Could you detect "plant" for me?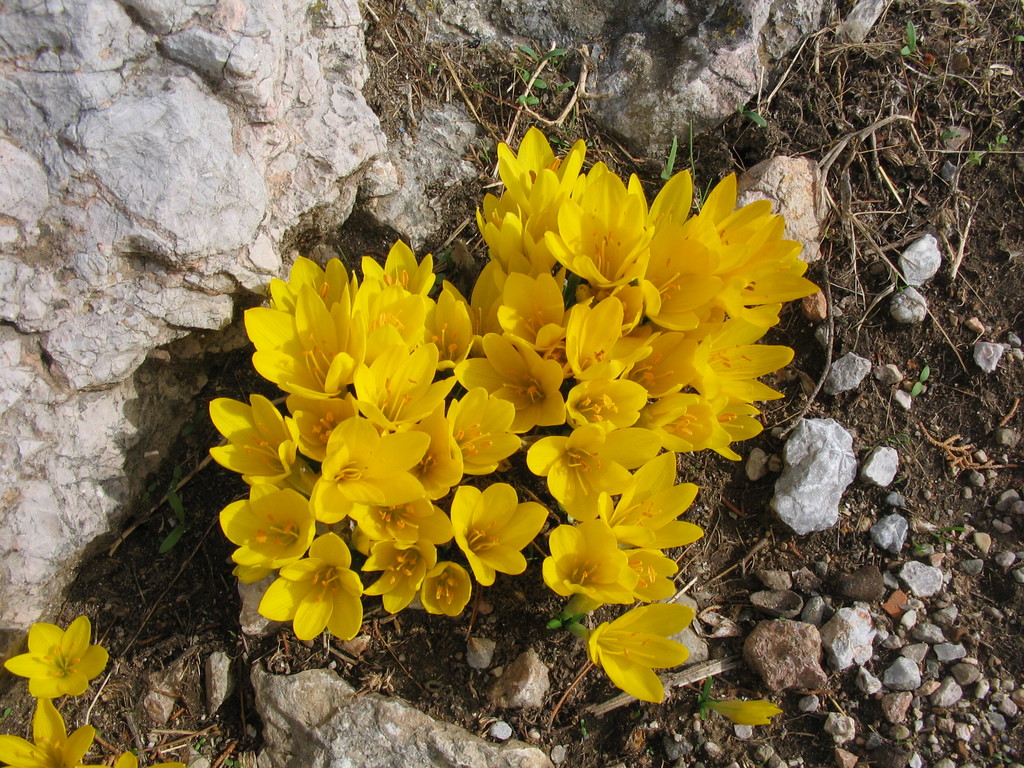
Detection result: <region>518, 93, 540, 108</region>.
